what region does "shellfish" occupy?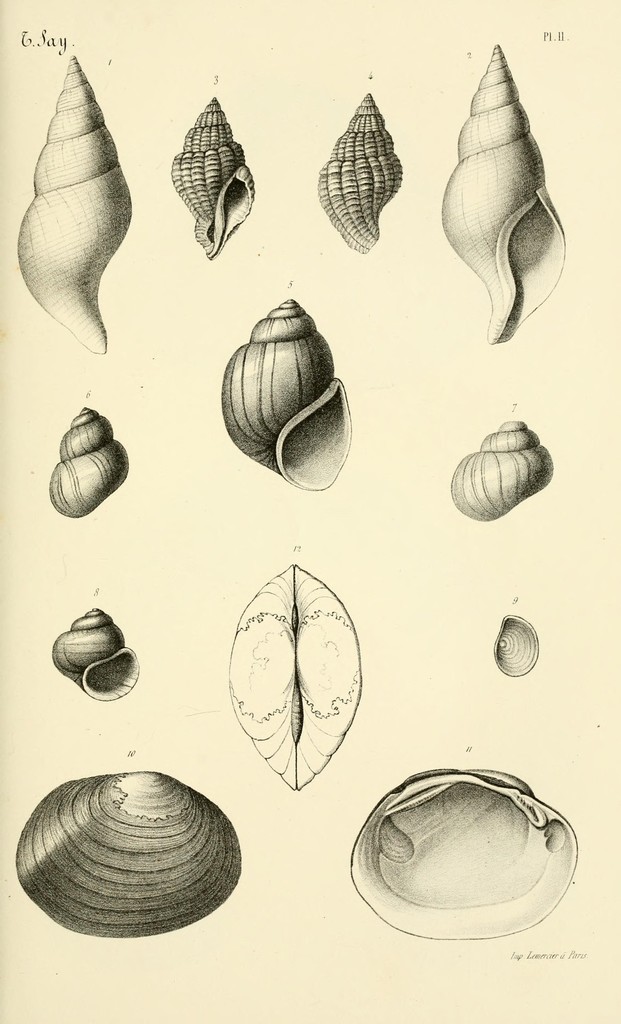
box(15, 764, 242, 941).
